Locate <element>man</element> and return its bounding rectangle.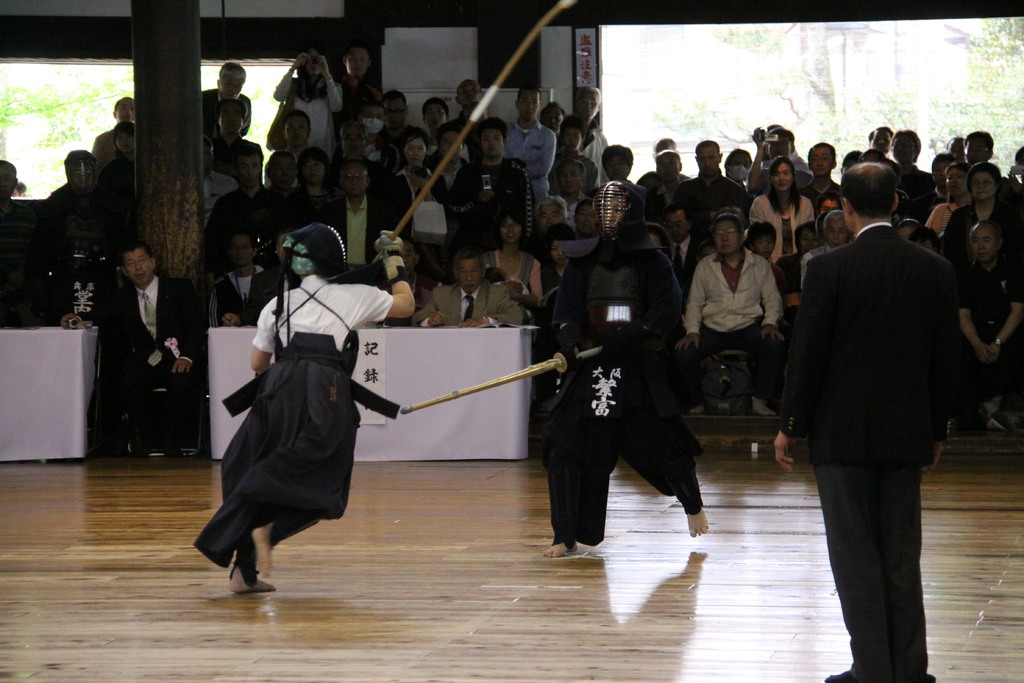
x1=209, y1=232, x2=278, y2=327.
